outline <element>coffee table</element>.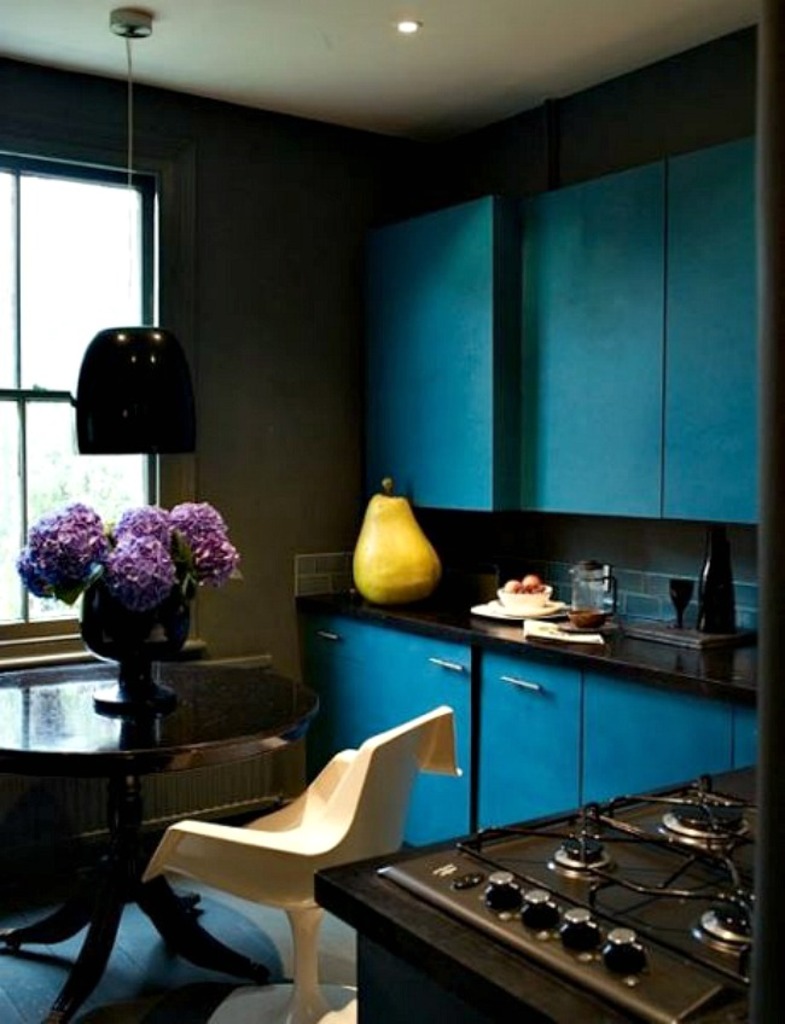
Outline: bbox(0, 663, 266, 1019).
